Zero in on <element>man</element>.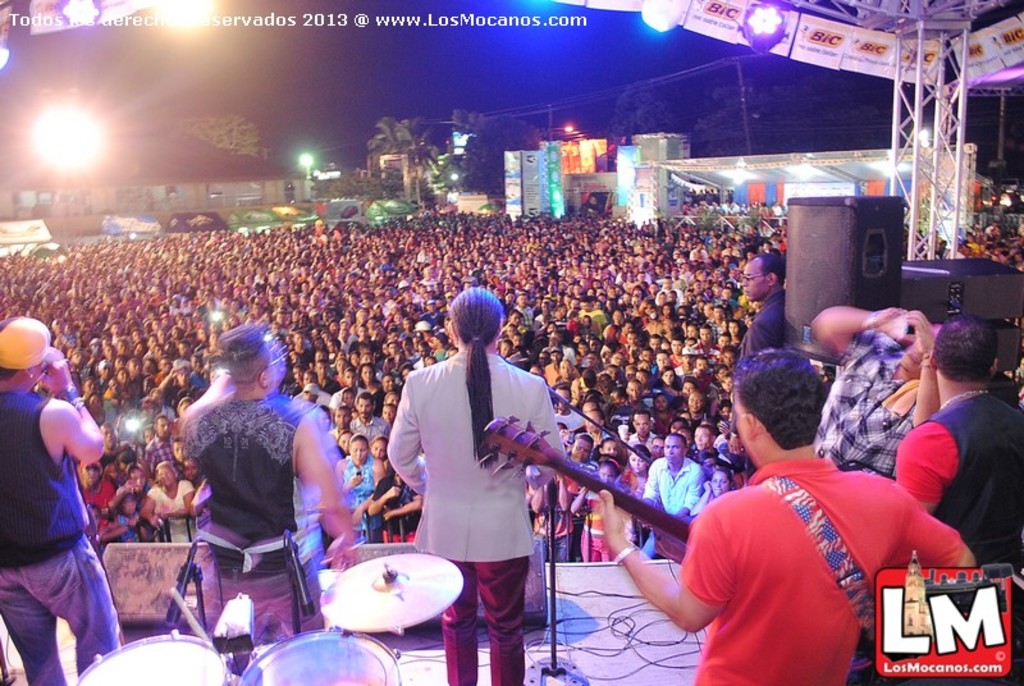
Zeroed in: BBox(600, 352, 975, 685).
